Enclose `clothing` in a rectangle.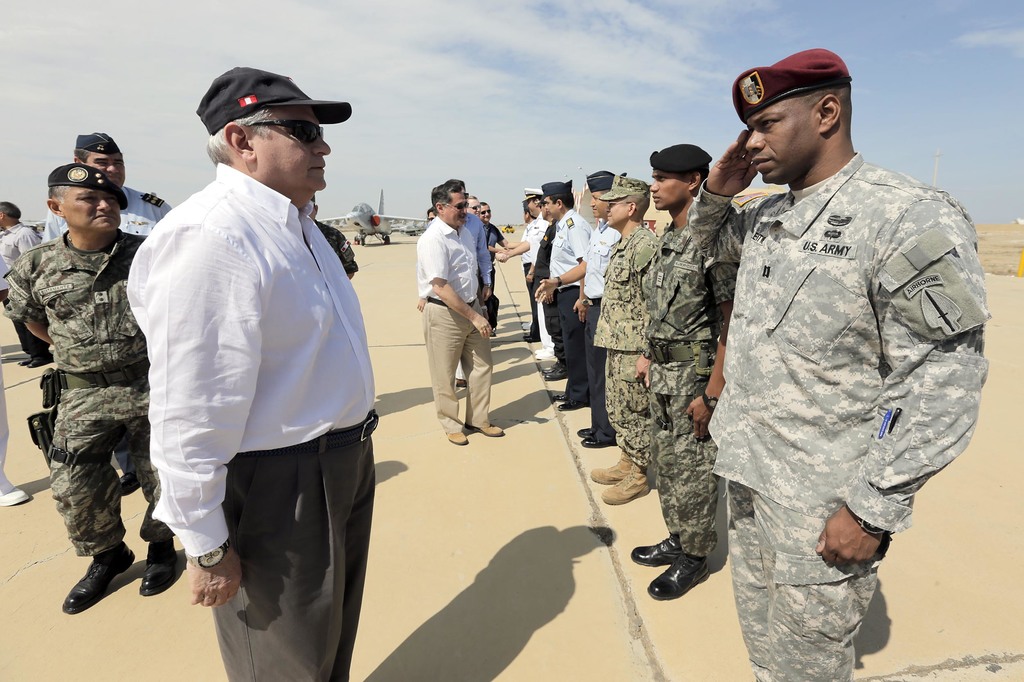
{"x1": 314, "y1": 214, "x2": 363, "y2": 276}.
